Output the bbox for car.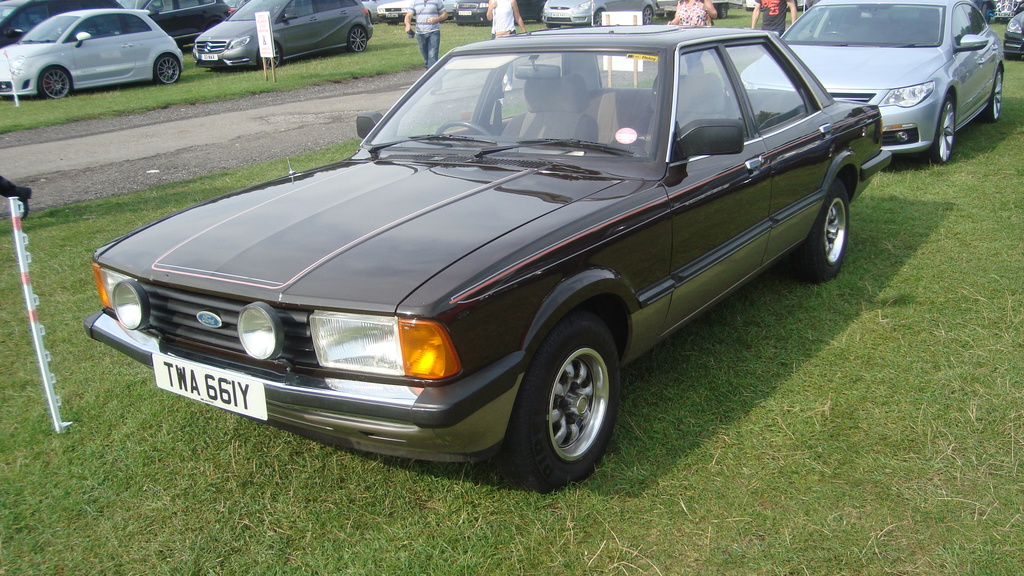
[x1=1002, y1=3, x2=1023, y2=61].
